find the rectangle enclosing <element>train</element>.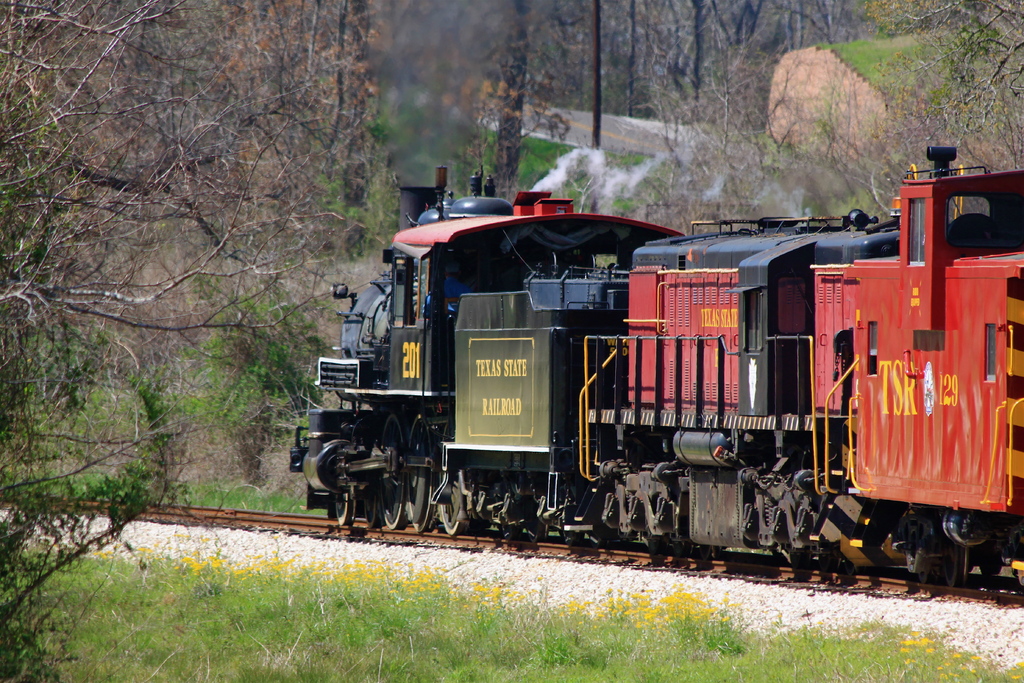
l=289, t=147, r=1023, b=588.
